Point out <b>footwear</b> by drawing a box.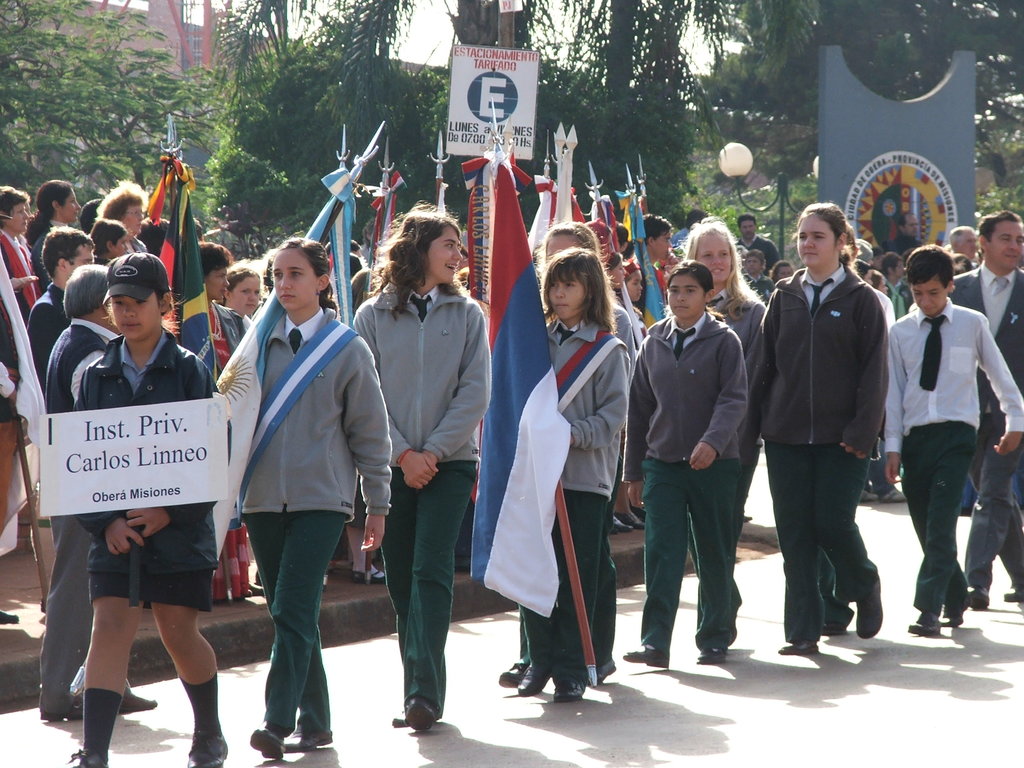
Rect(70, 677, 154, 717).
